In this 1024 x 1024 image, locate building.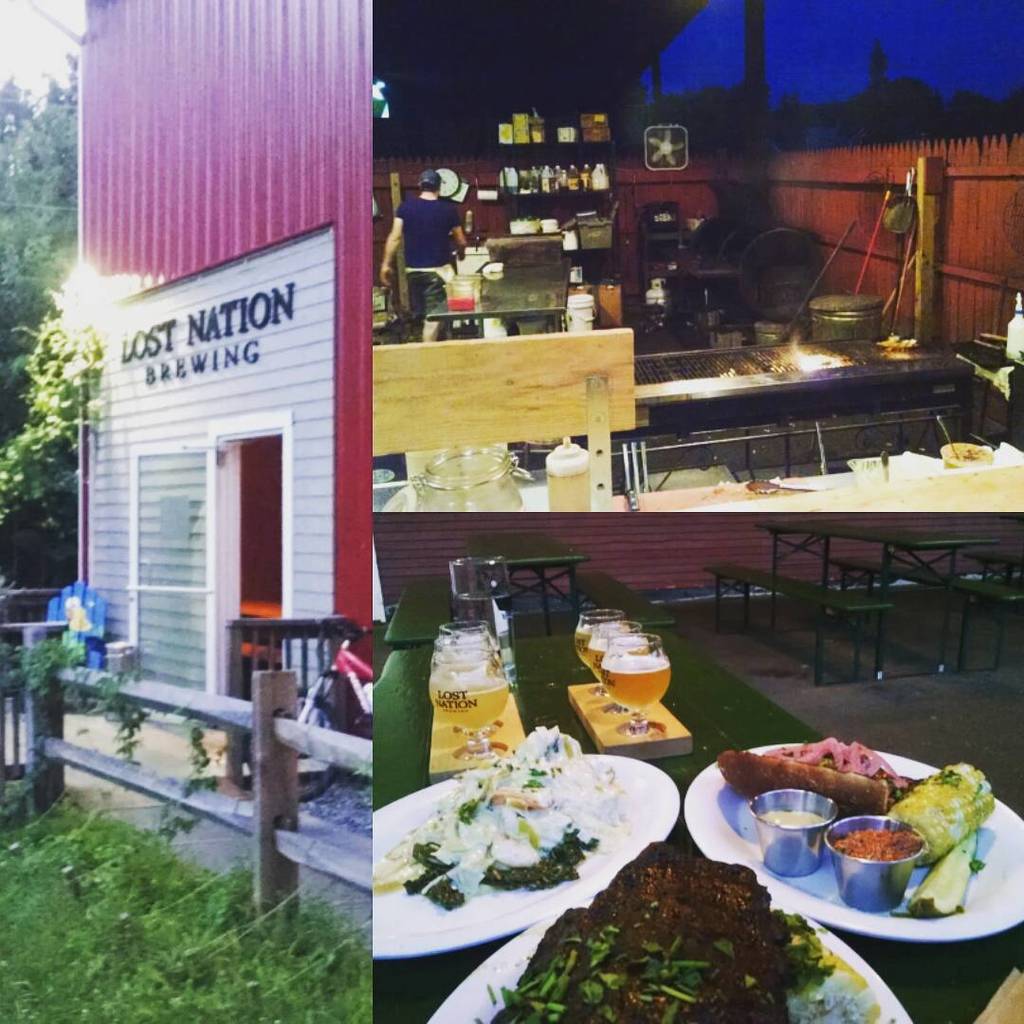
Bounding box: BBox(62, 0, 372, 745).
